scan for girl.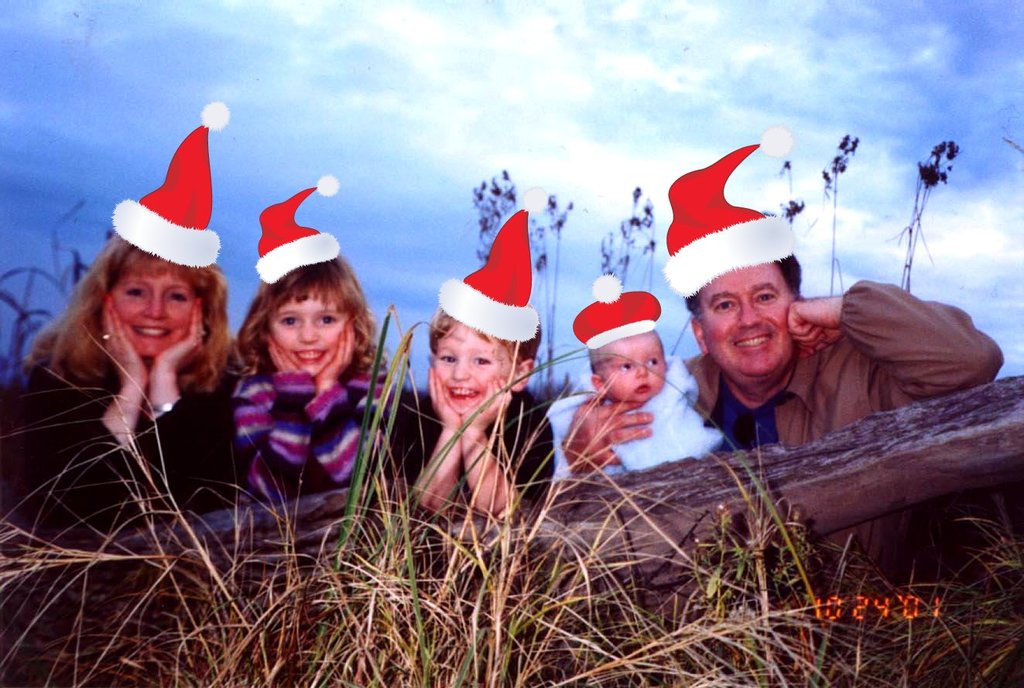
Scan result: box=[544, 272, 725, 481].
